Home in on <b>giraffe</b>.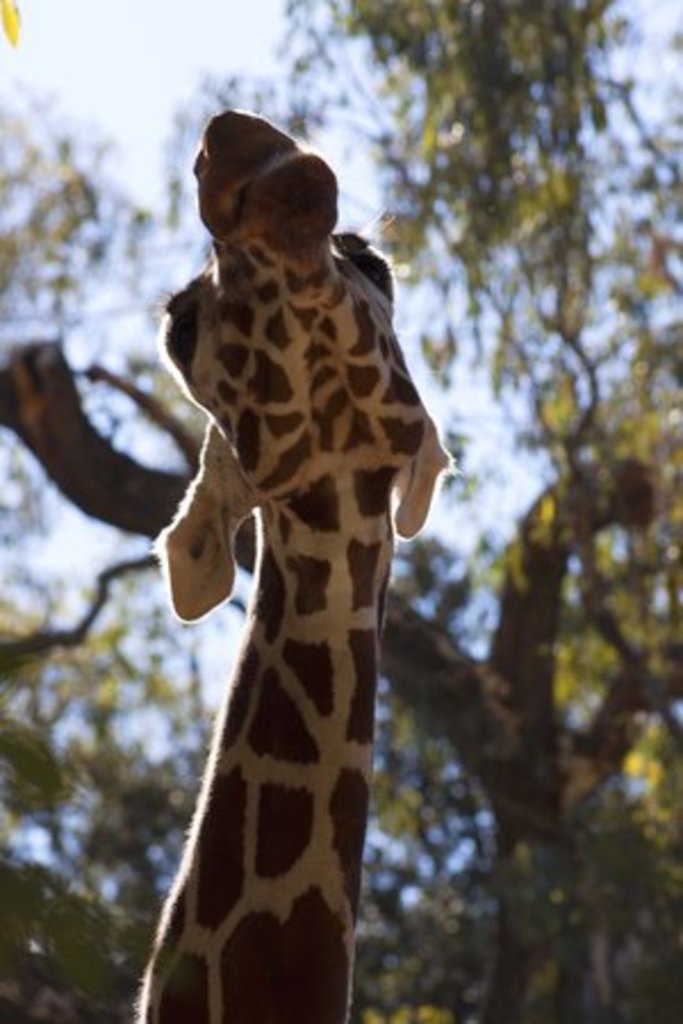
Homed in at rect(141, 118, 455, 1022).
